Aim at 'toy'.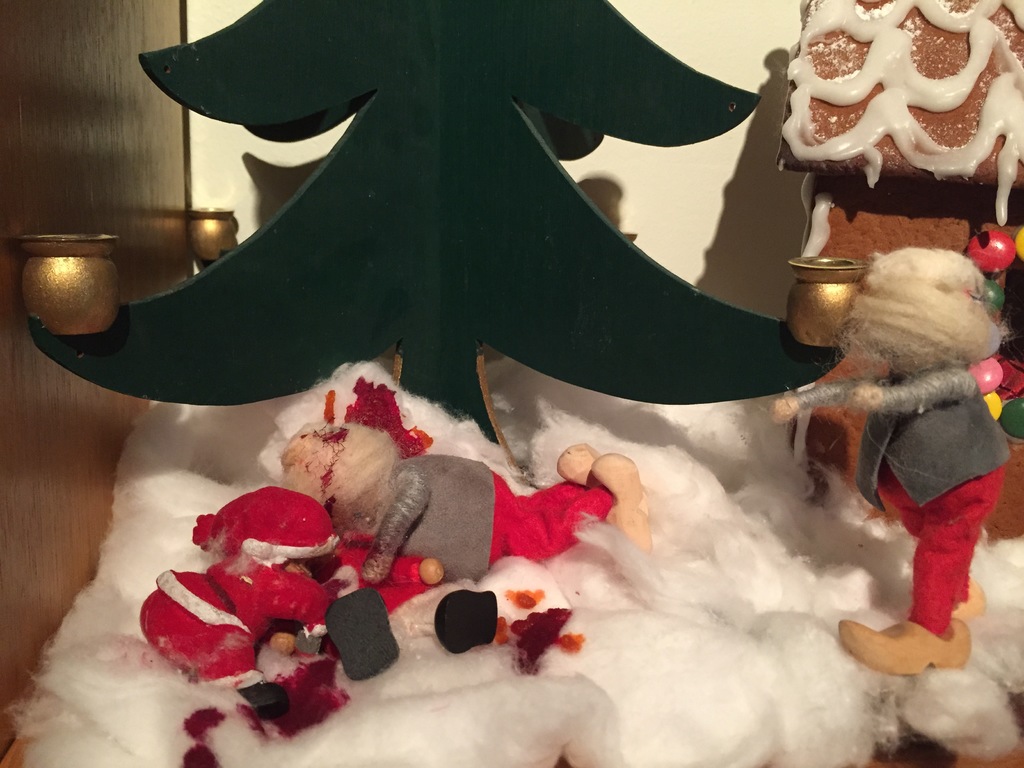
Aimed at x1=133 y1=484 x2=342 y2=721.
